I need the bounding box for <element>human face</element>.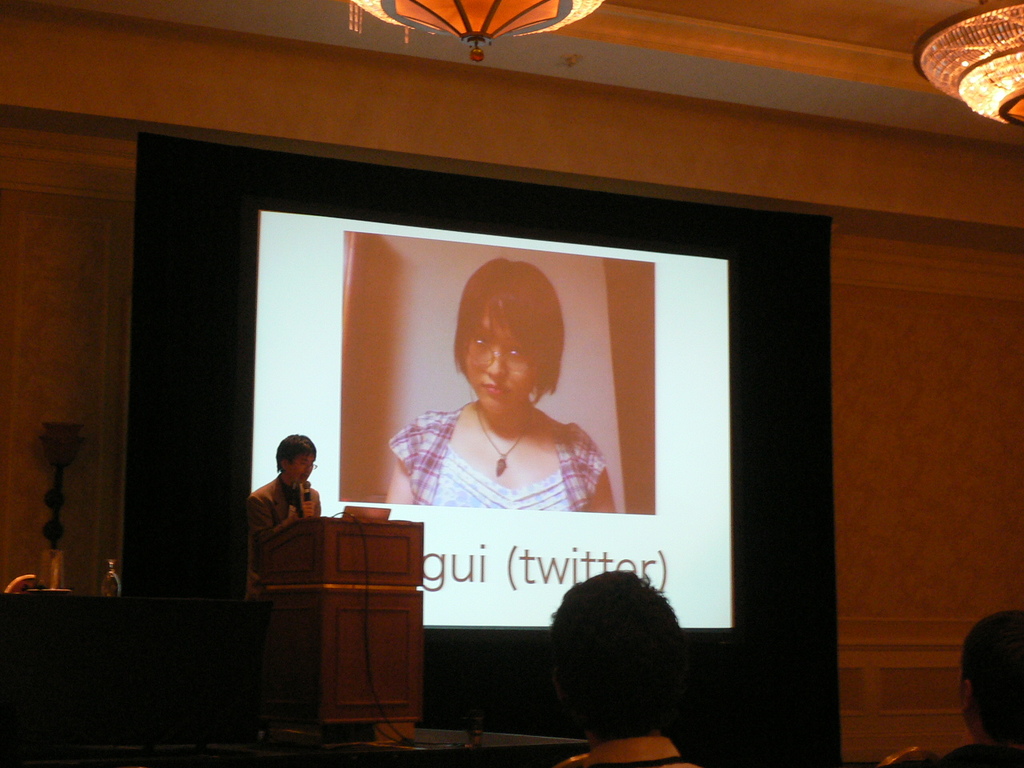
Here it is: [x1=466, y1=313, x2=535, y2=415].
